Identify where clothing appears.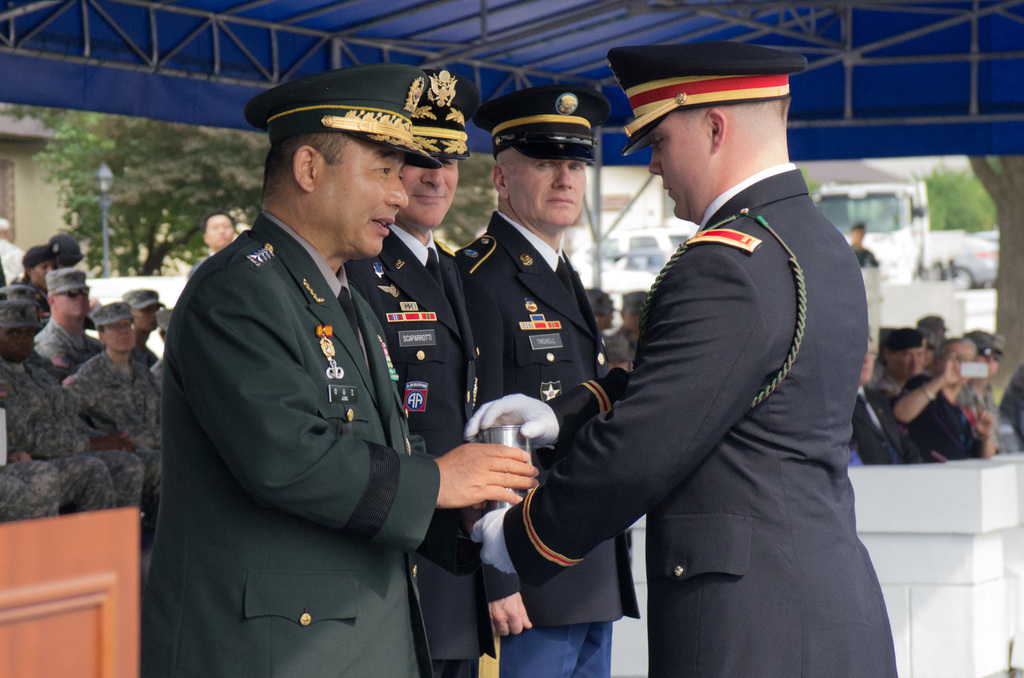
Appears at <bbox>435, 220, 651, 675</bbox>.
